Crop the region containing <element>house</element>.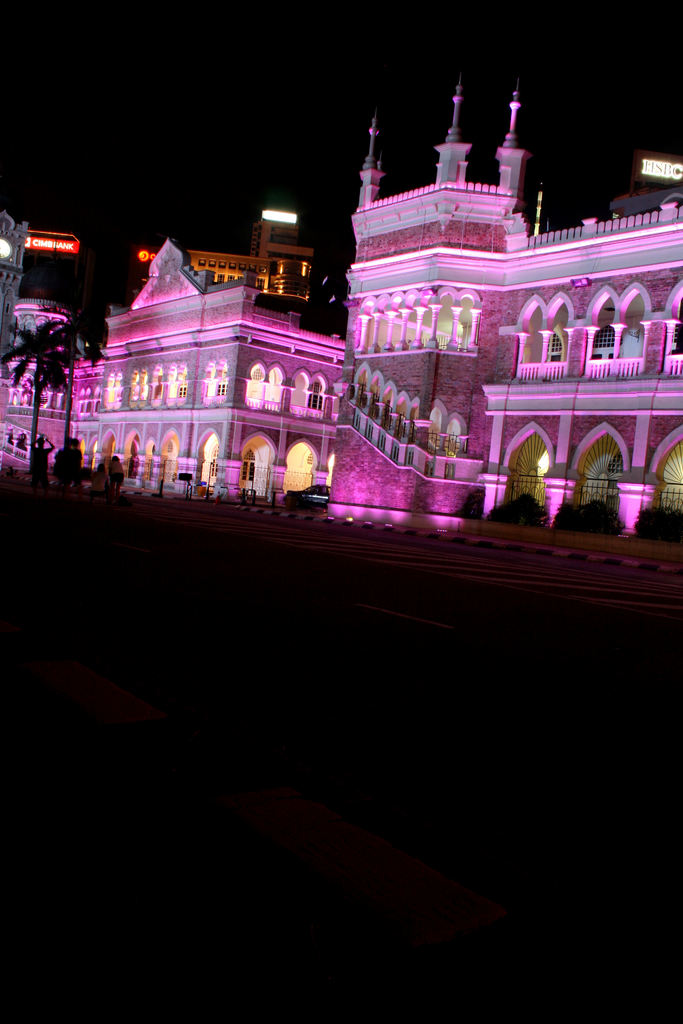
Crop region: <bbox>103, 250, 343, 509</bbox>.
